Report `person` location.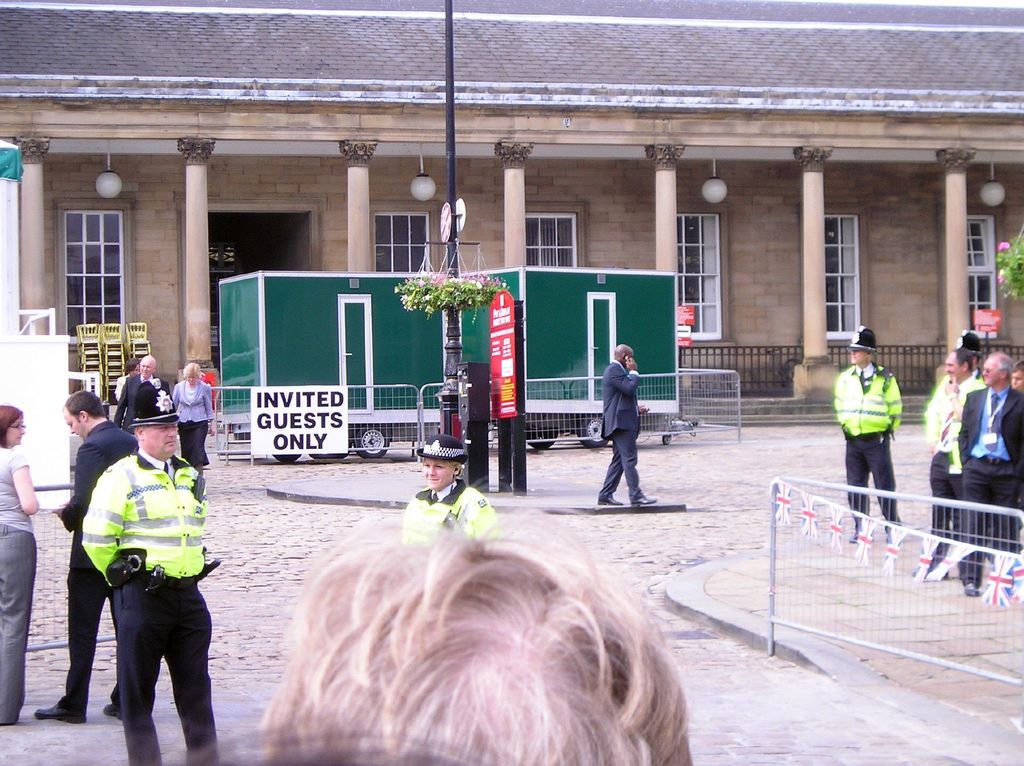
Report: [x1=597, y1=343, x2=655, y2=504].
